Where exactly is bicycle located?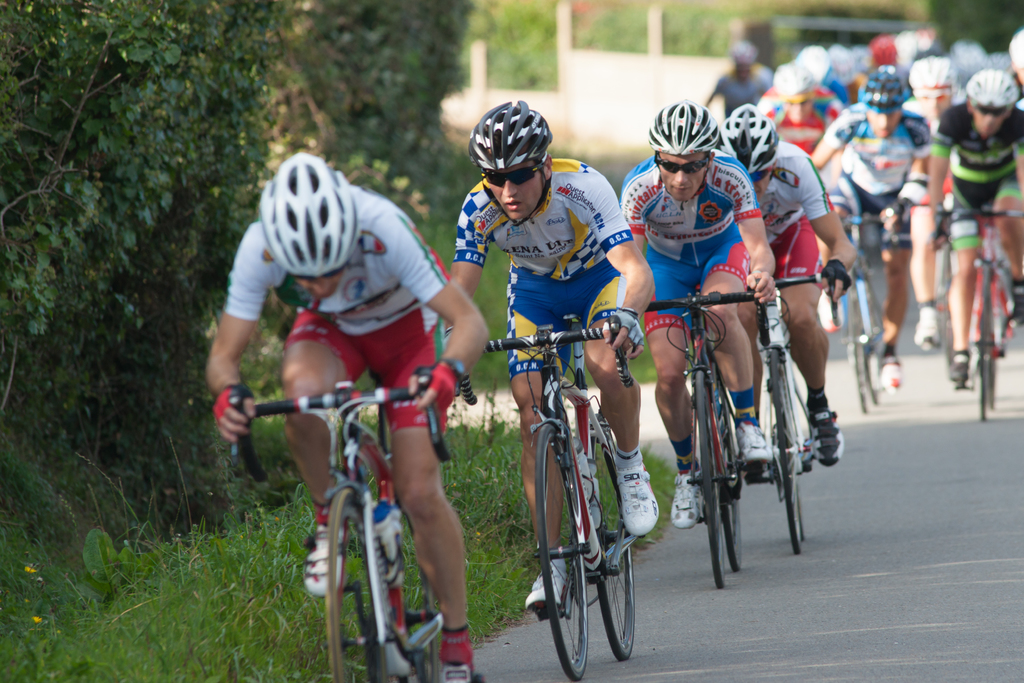
Its bounding box is region(918, 195, 950, 352).
